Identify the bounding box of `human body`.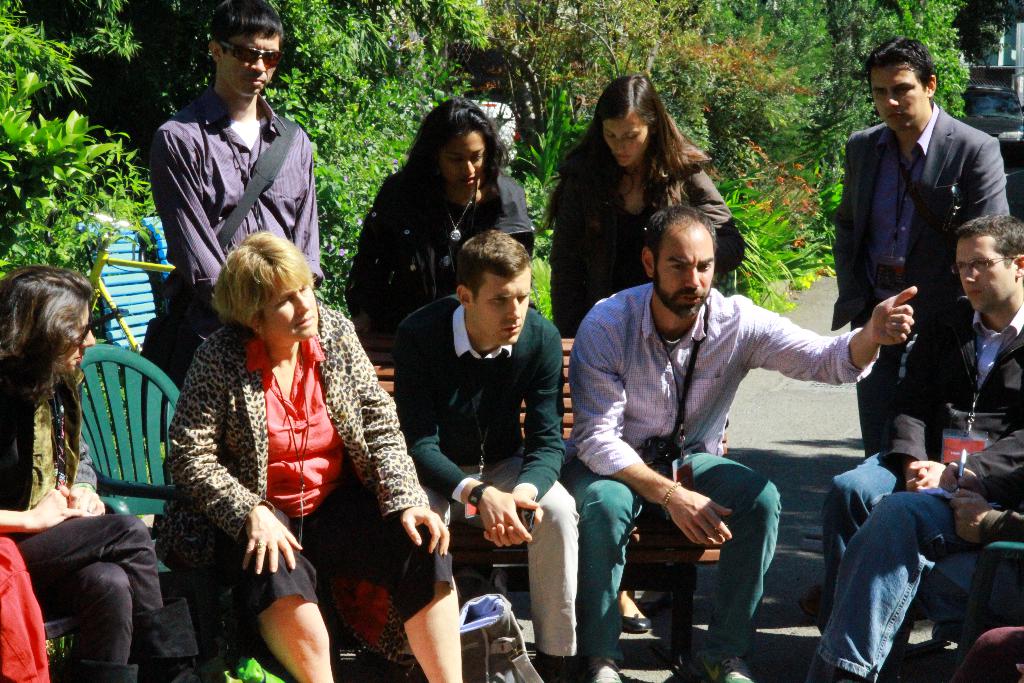
[left=820, top=295, right=1023, bottom=636].
